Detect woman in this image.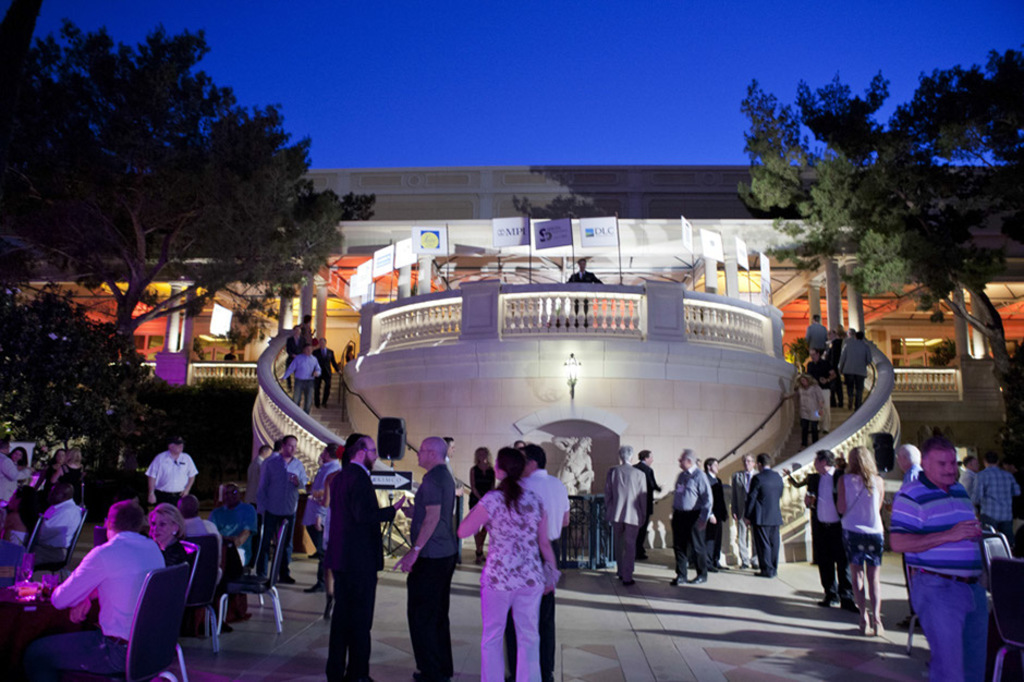
Detection: x1=833 y1=447 x2=888 y2=636.
